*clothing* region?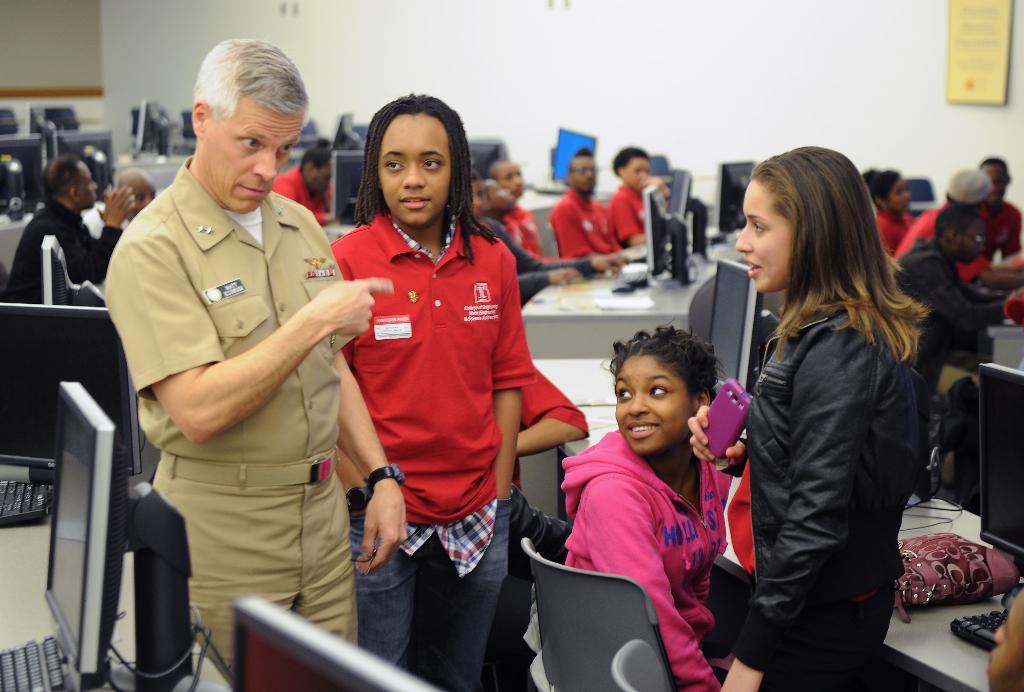
{"left": 720, "top": 296, "right": 920, "bottom": 687}
